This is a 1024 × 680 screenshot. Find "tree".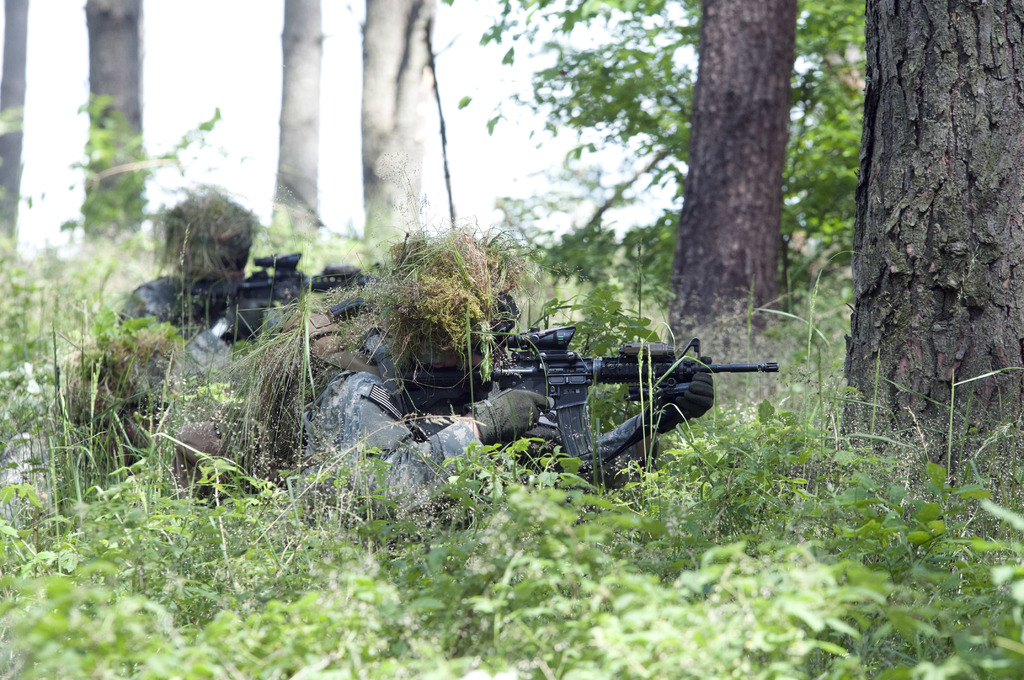
Bounding box: (left=72, top=0, right=161, bottom=256).
